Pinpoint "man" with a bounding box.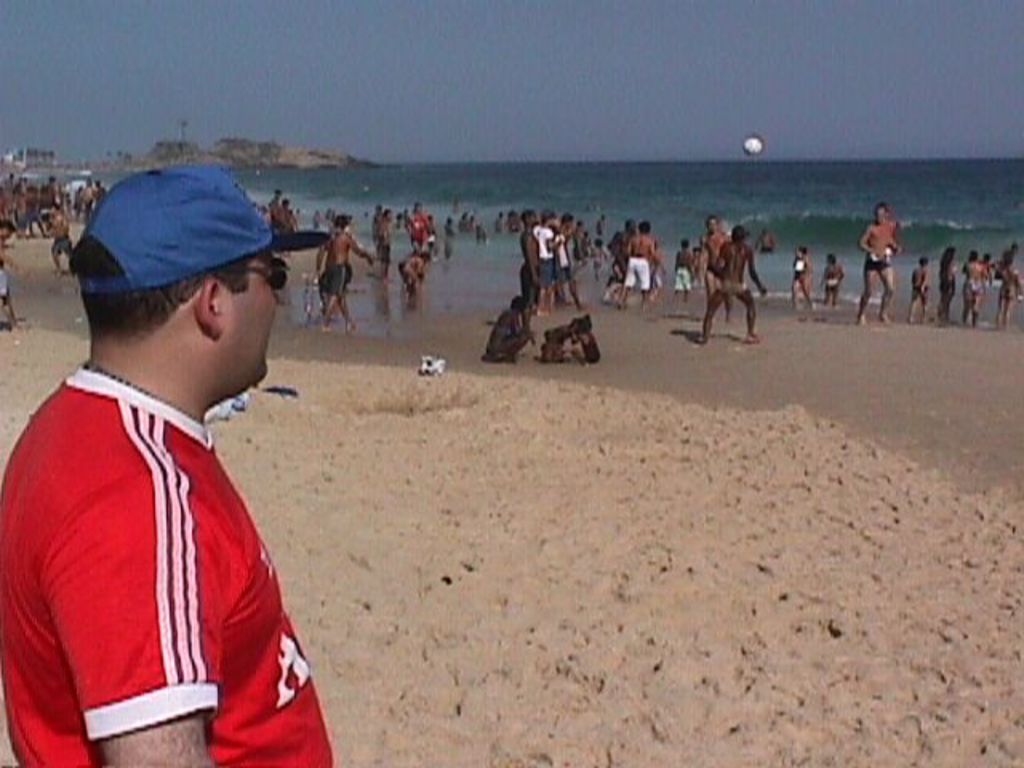
bbox(858, 202, 904, 323).
